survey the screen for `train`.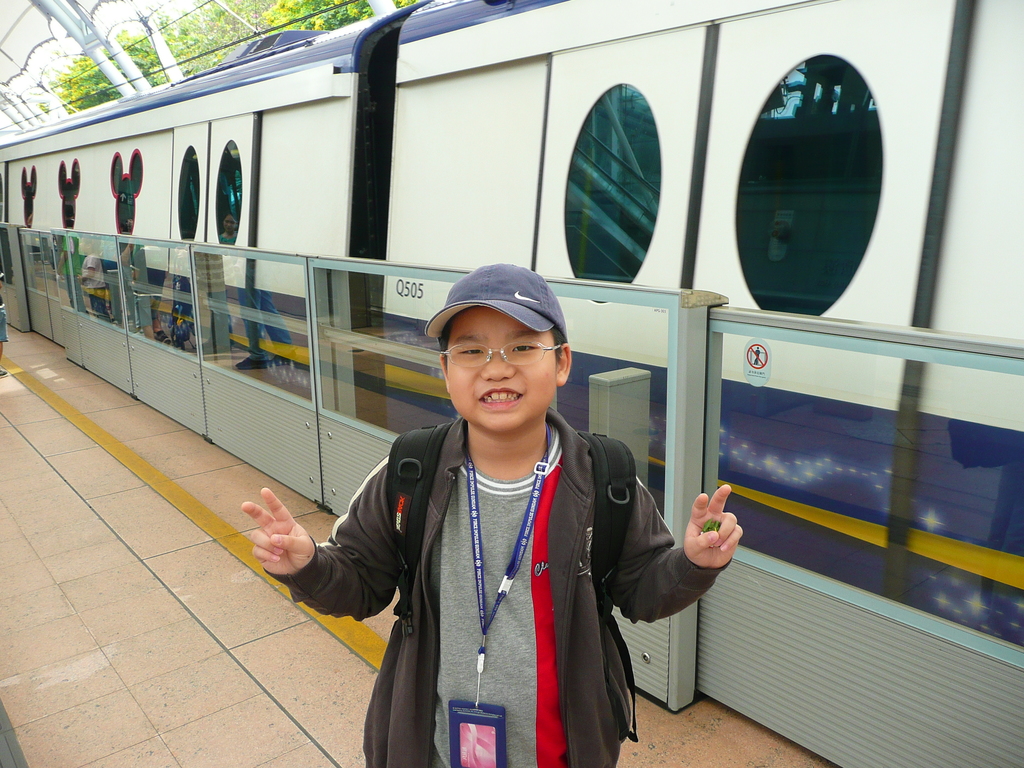
Survey found: crop(0, 0, 1023, 767).
